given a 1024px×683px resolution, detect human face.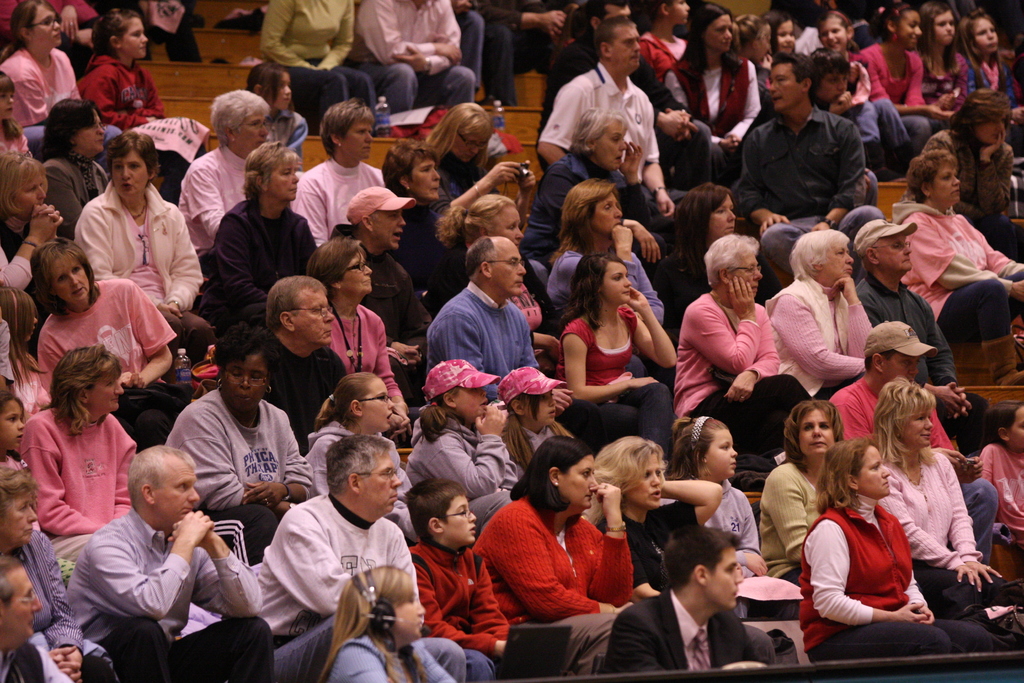
[854,445,893,499].
